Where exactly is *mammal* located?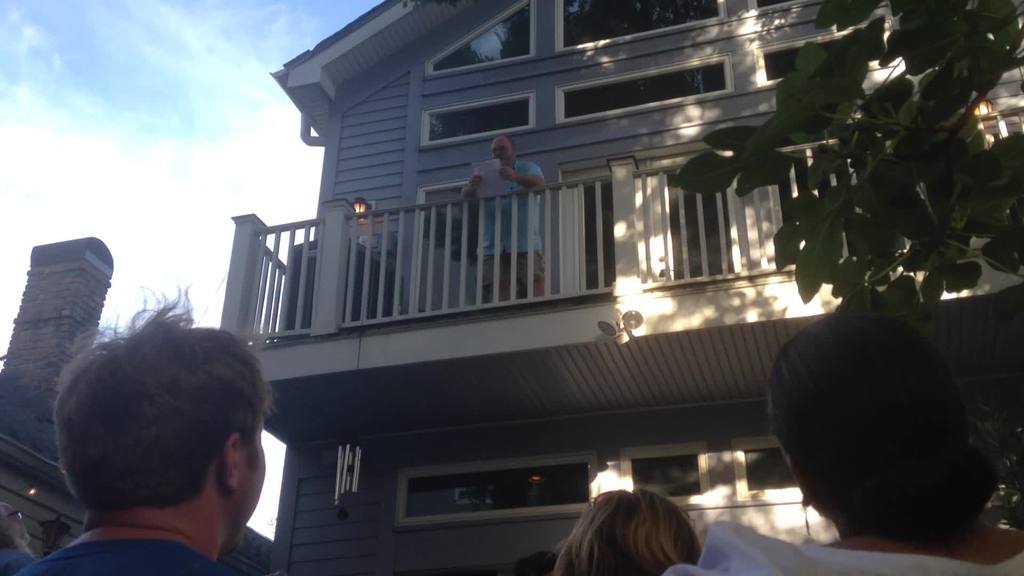
Its bounding box is l=553, t=488, r=700, b=575.
